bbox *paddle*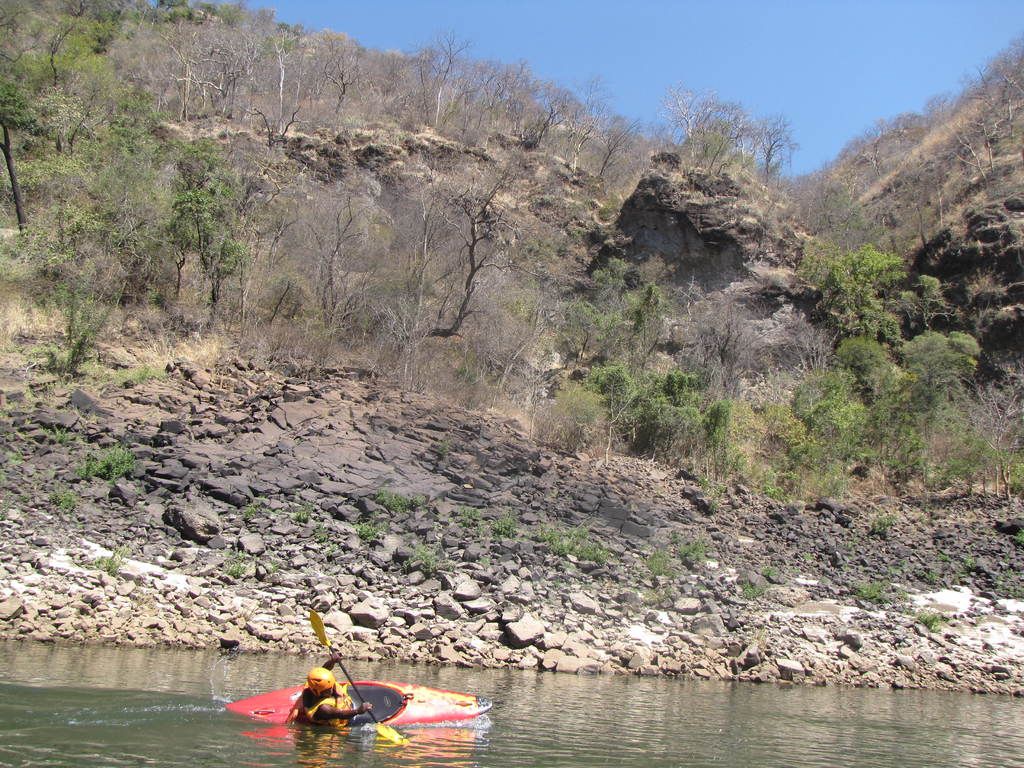
(x1=308, y1=607, x2=406, y2=746)
